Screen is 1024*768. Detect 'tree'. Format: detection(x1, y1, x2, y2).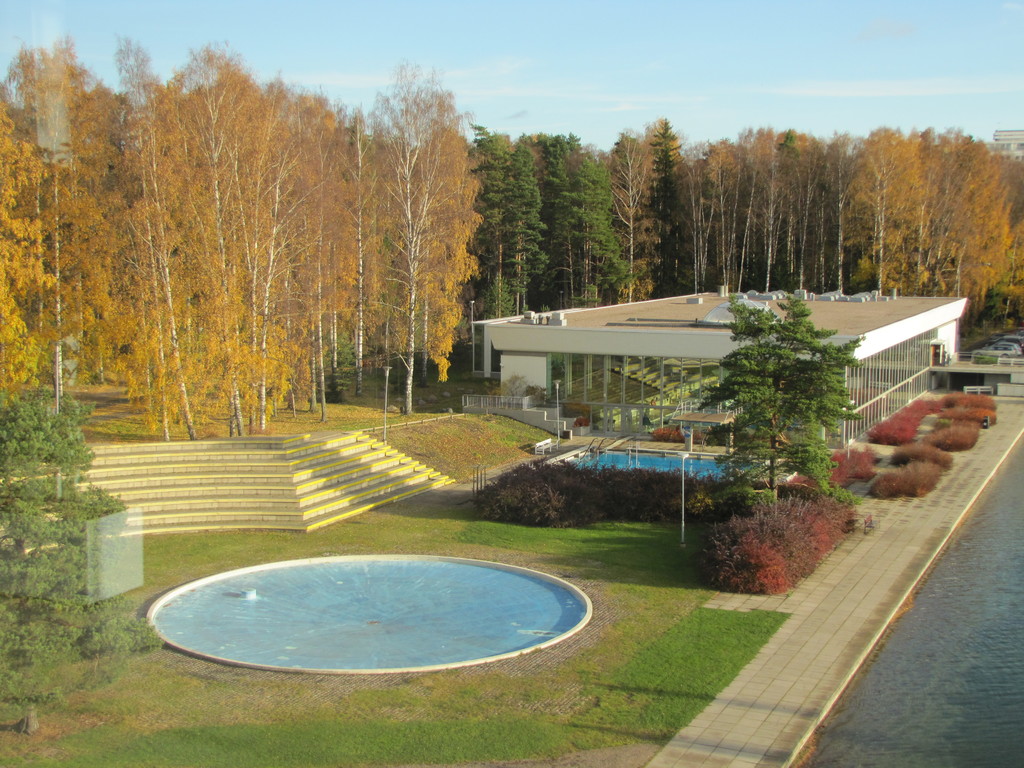
detection(366, 68, 482, 400).
